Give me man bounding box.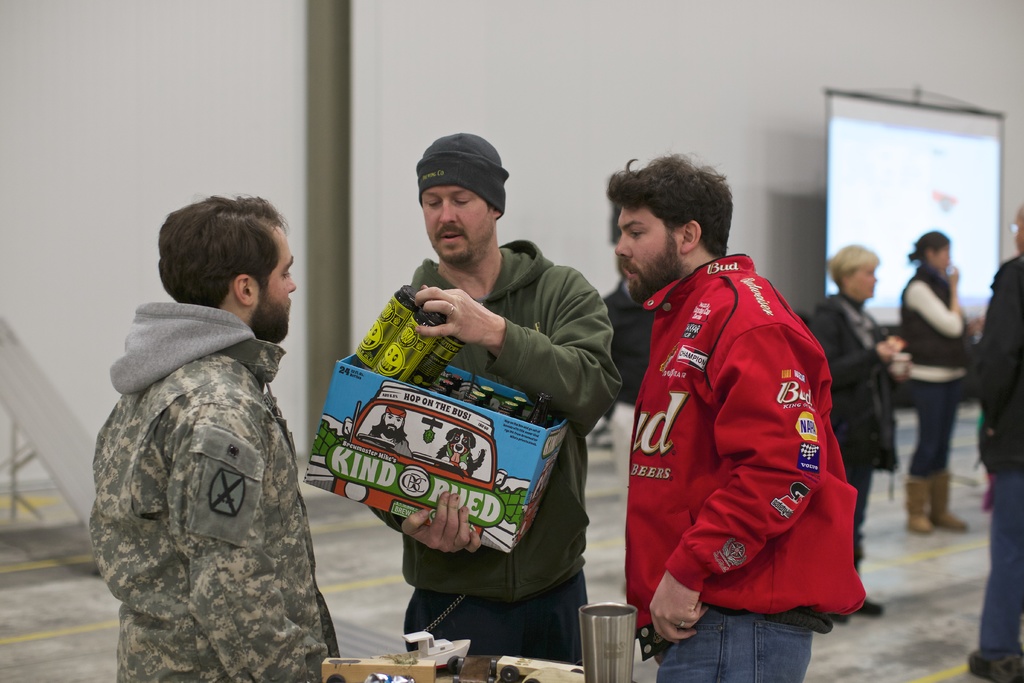
pyautogui.locateOnScreen(86, 195, 357, 682).
